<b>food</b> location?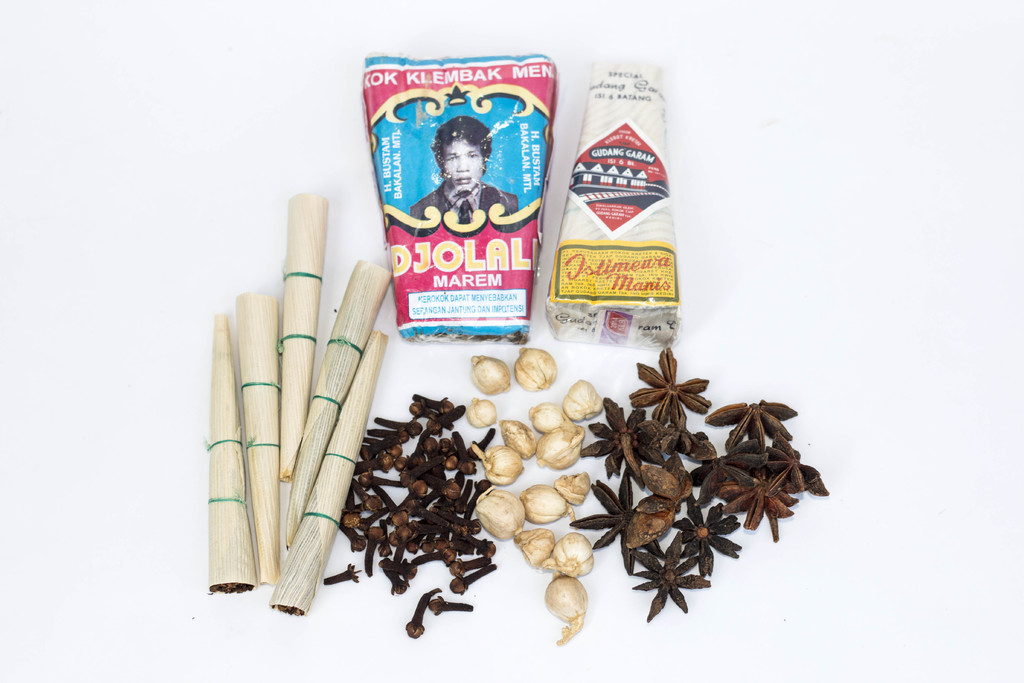
572:344:828:623
